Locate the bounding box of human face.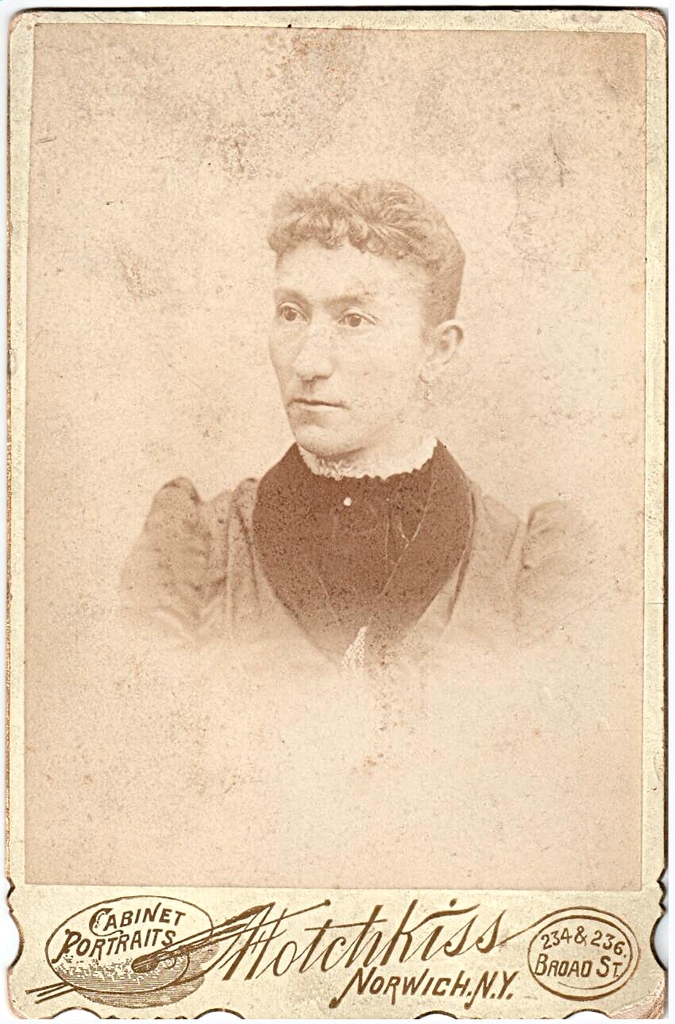
Bounding box: (x1=264, y1=241, x2=432, y2=452).
